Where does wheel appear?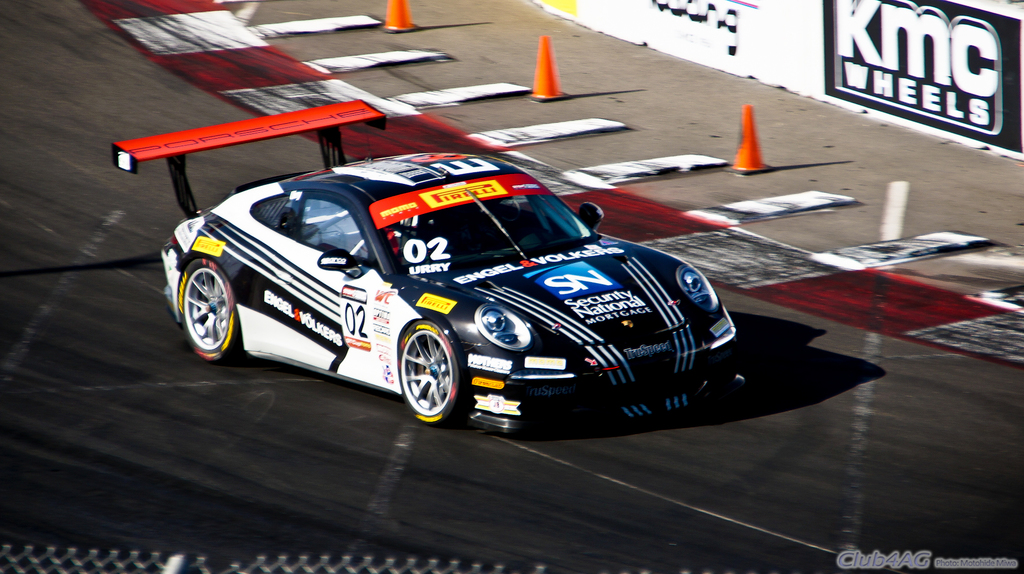
Appears at [left=393, top=317, right=454, bottom=415].
